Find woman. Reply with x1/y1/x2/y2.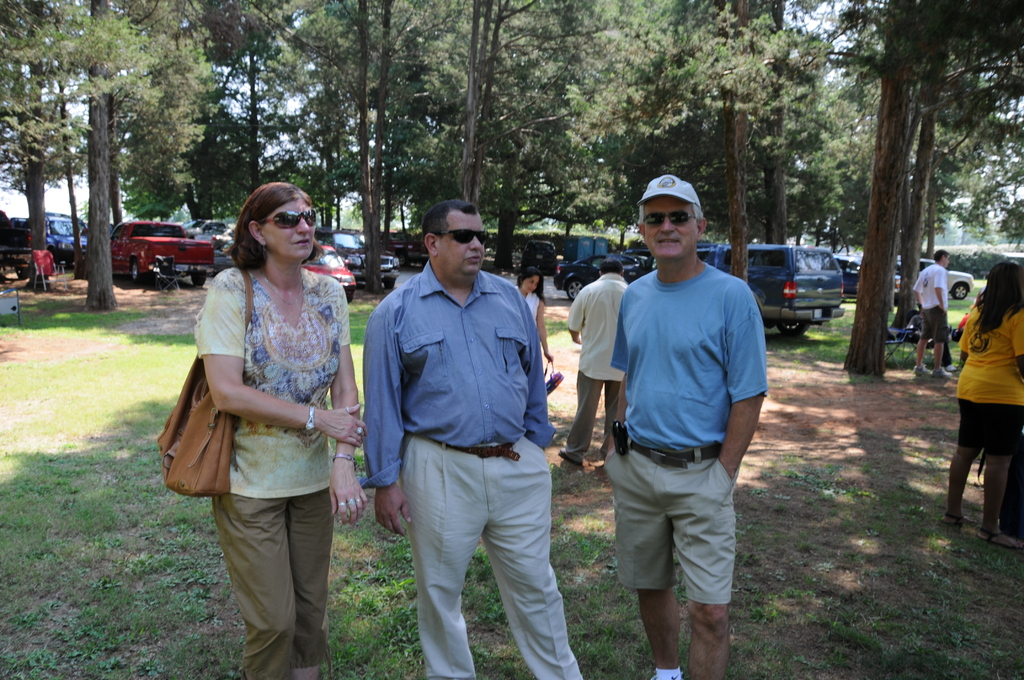
185/183/373/679.
